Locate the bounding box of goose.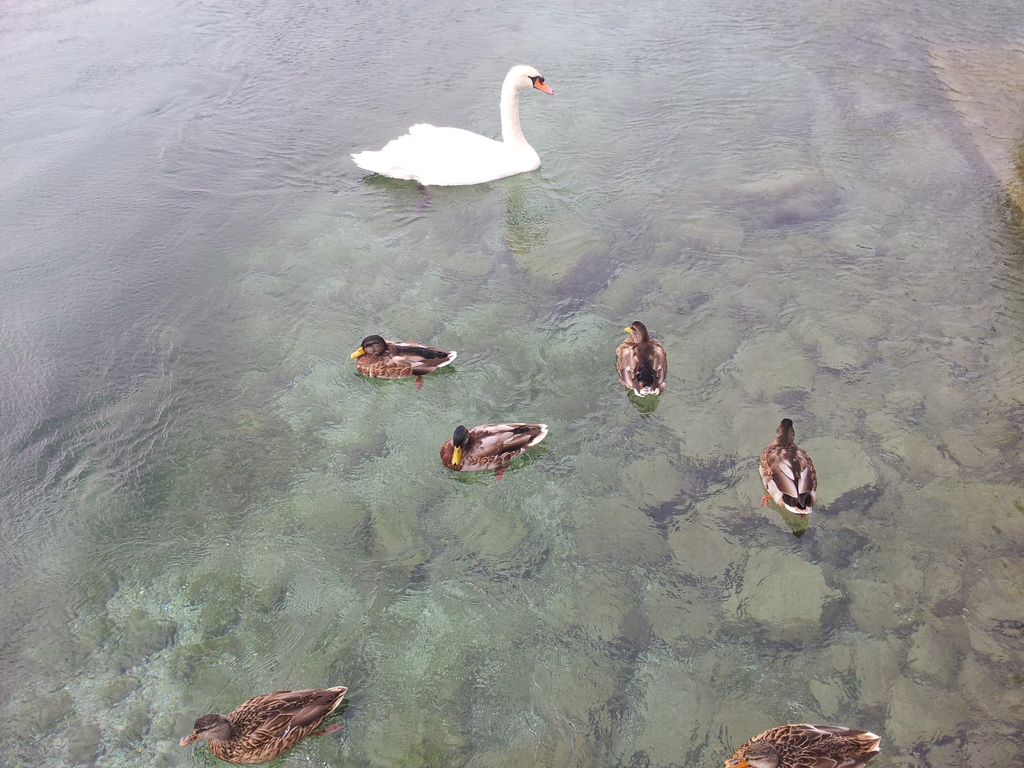
Bounding box: [left=445, top=408, right=557, bottom=472].
